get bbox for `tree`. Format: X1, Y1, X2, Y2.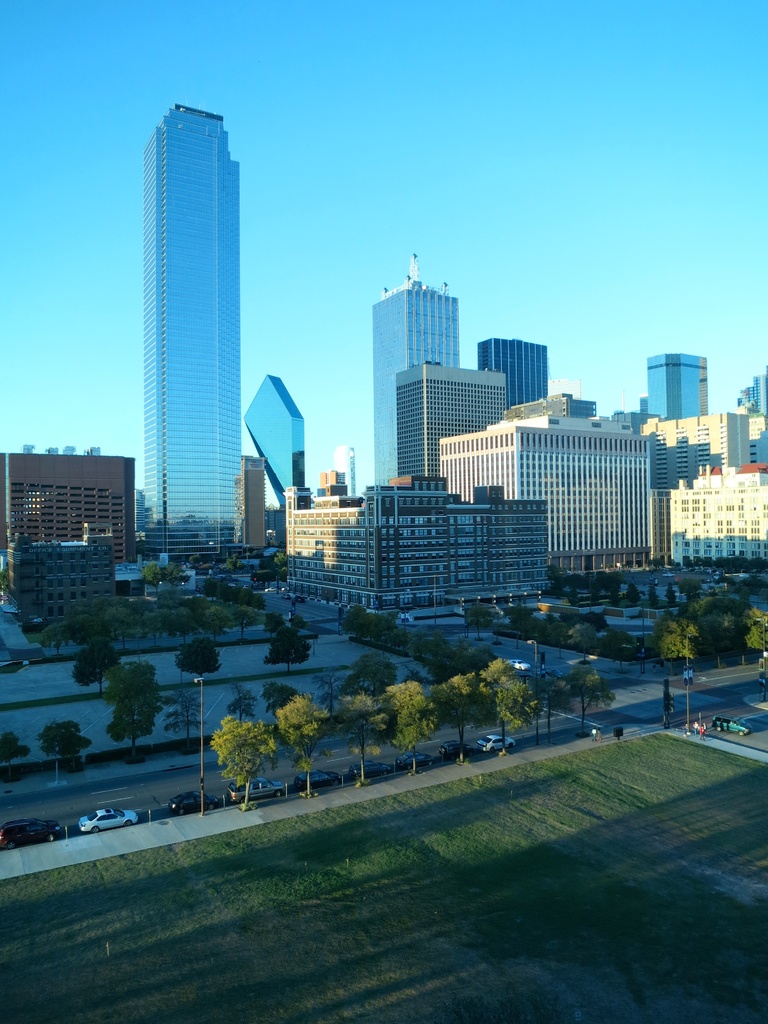
139, 561, 165, 591.
